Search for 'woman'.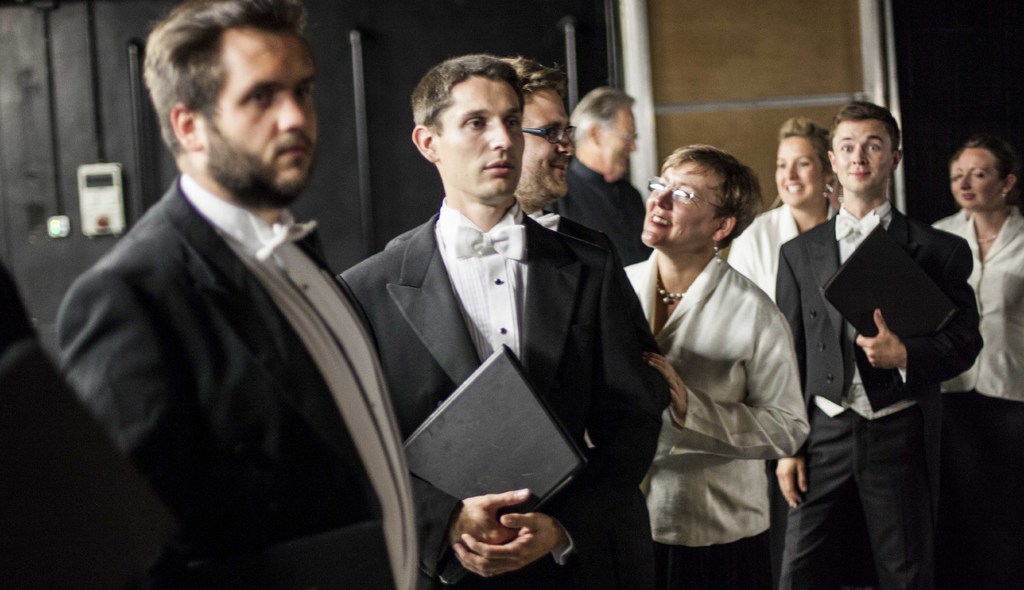
Found at <region>721, 109, 844, 309</region>.
